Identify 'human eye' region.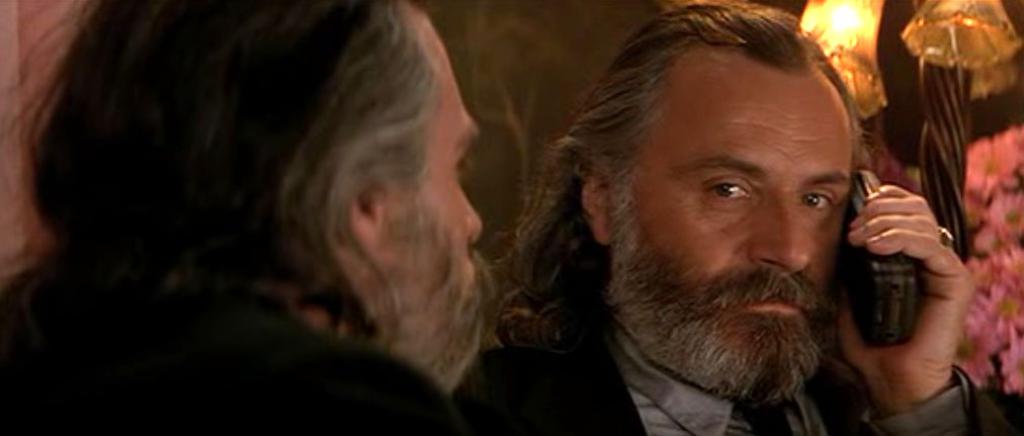
Region: {"x1": 789, "y1": 182, "x2": 834, "y2": 217}.
